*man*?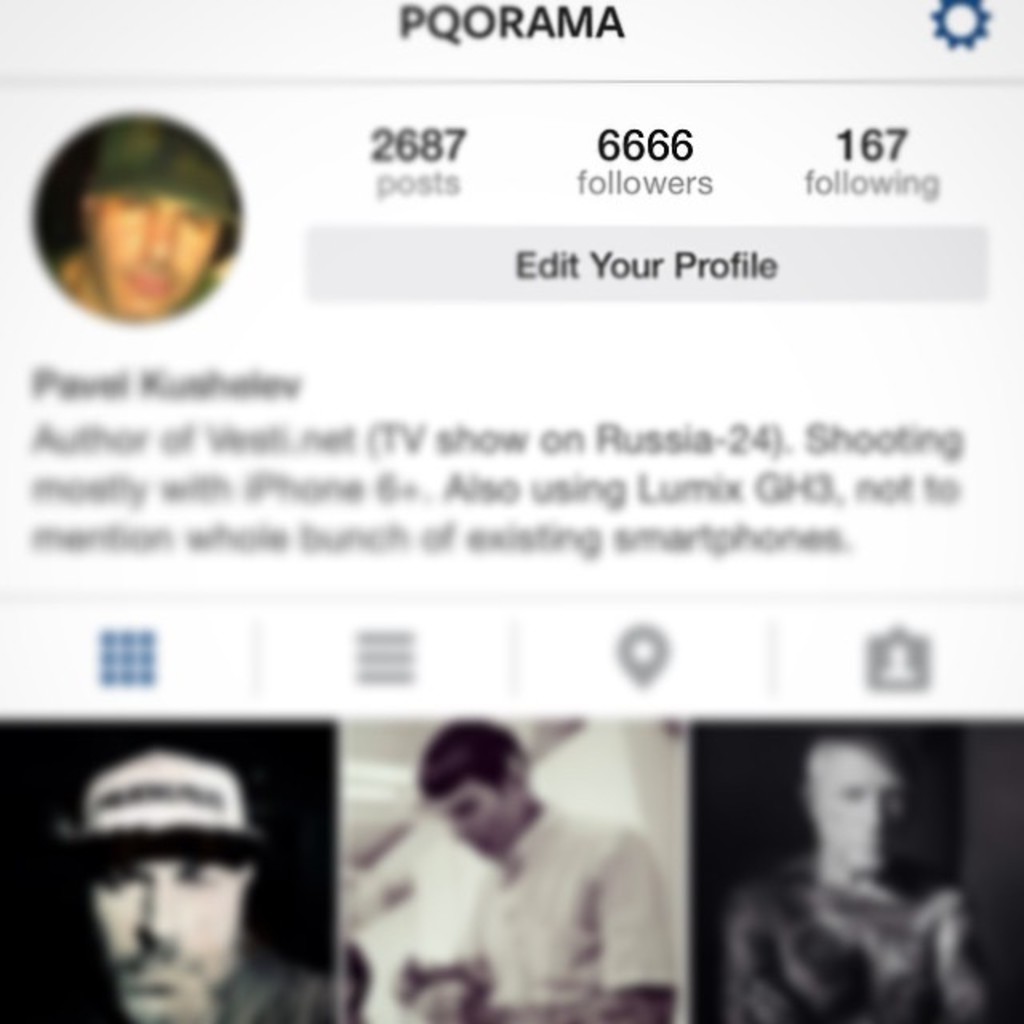
rect(373, 698, 741, 1022)
